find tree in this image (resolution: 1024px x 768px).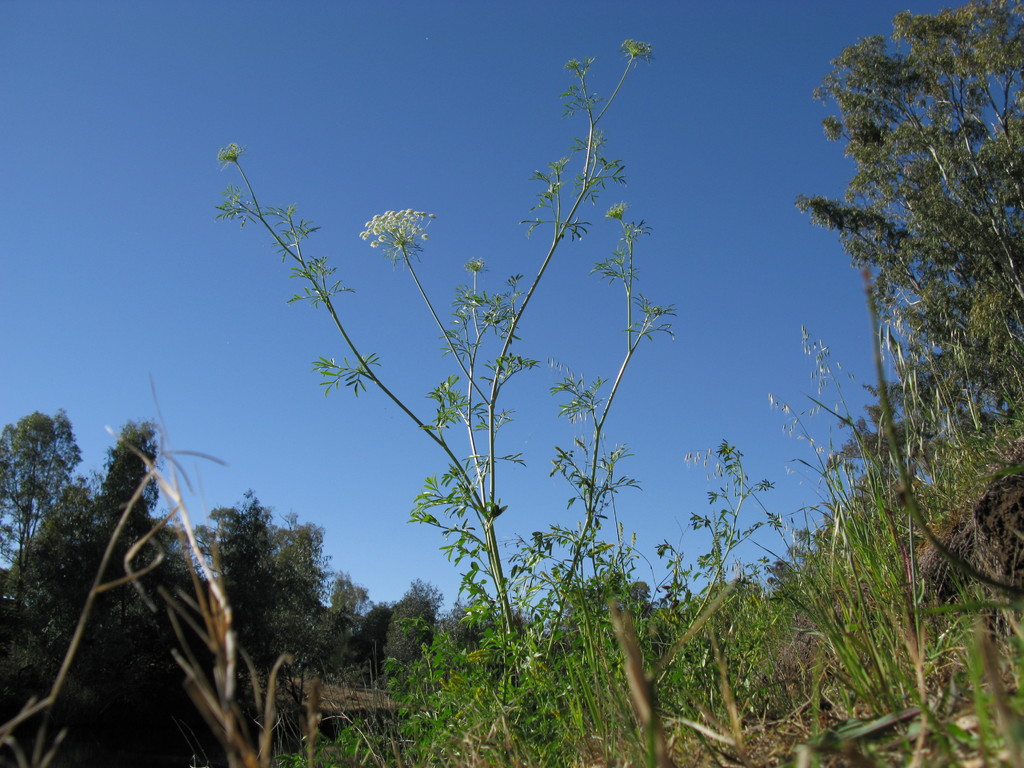
[3, 406, 83, 609].
